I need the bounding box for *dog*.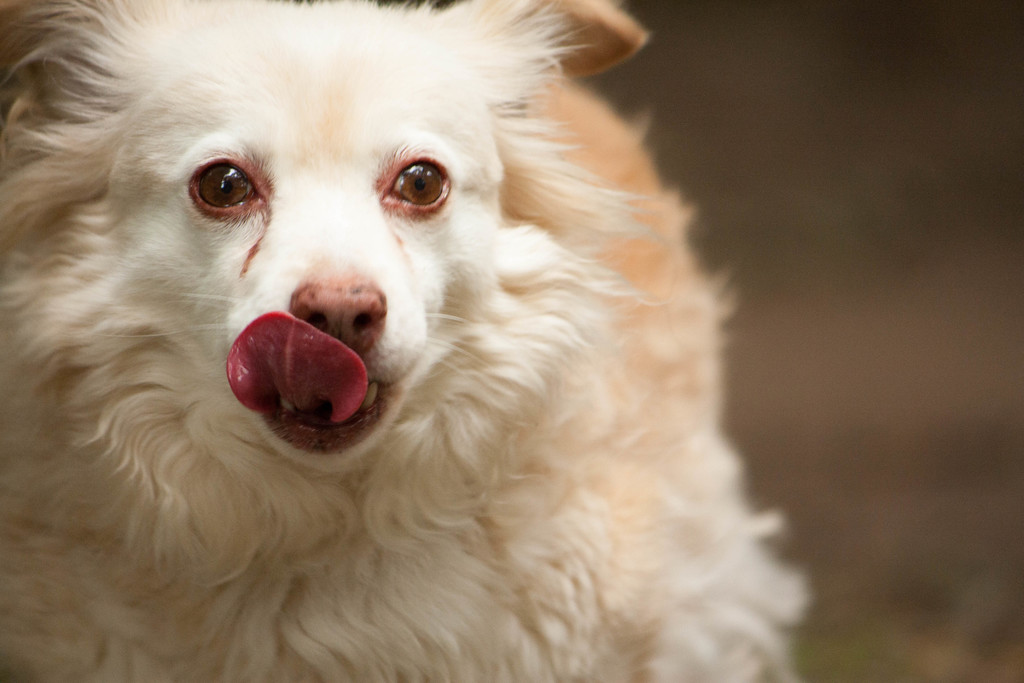
Here it is: <box>0,0,812,682</box>.
